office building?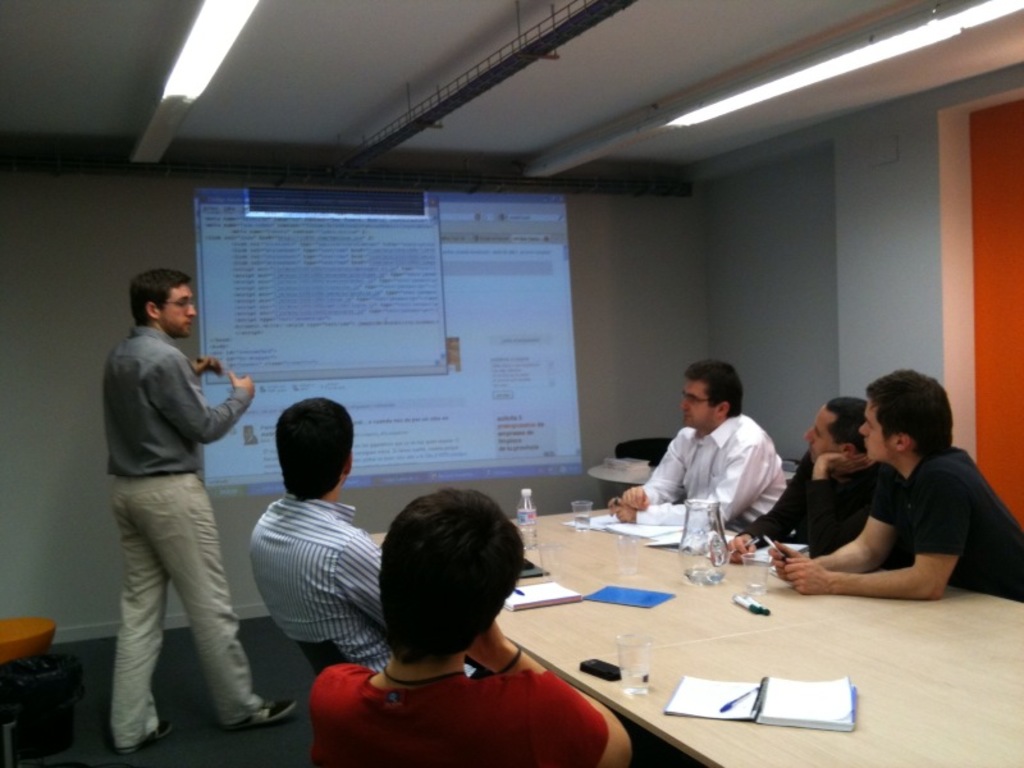
bbox=[46, 67, 1004, 754]
